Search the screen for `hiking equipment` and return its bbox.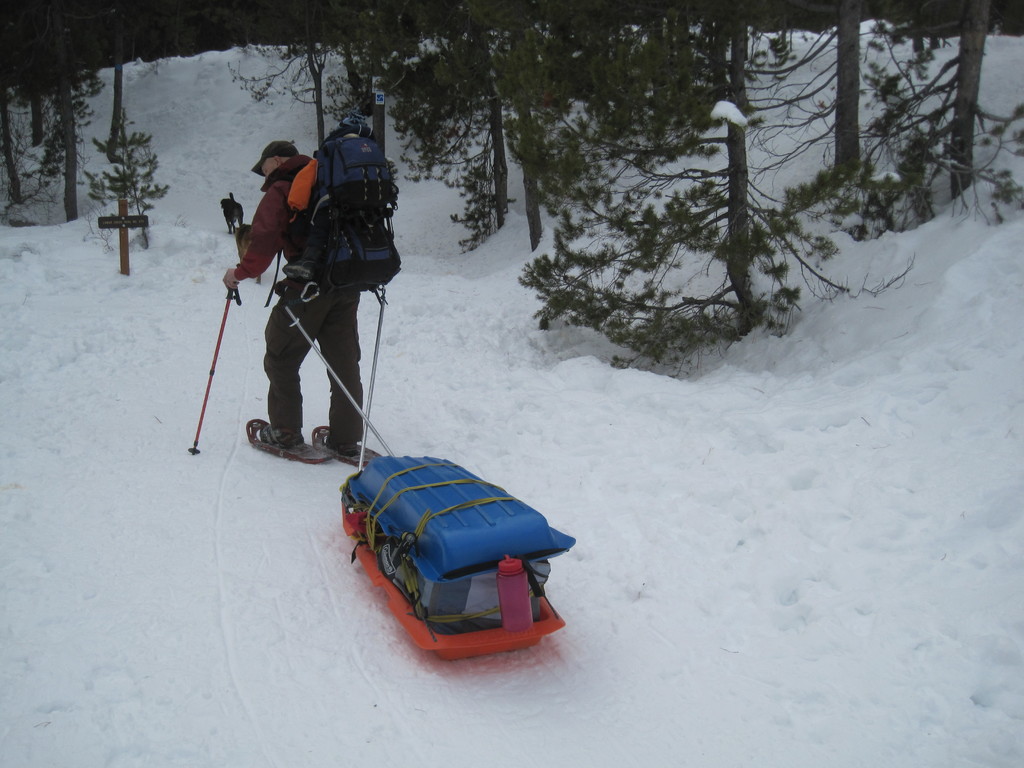
Found: (left=278, top=113, right=403, bottom=299).
